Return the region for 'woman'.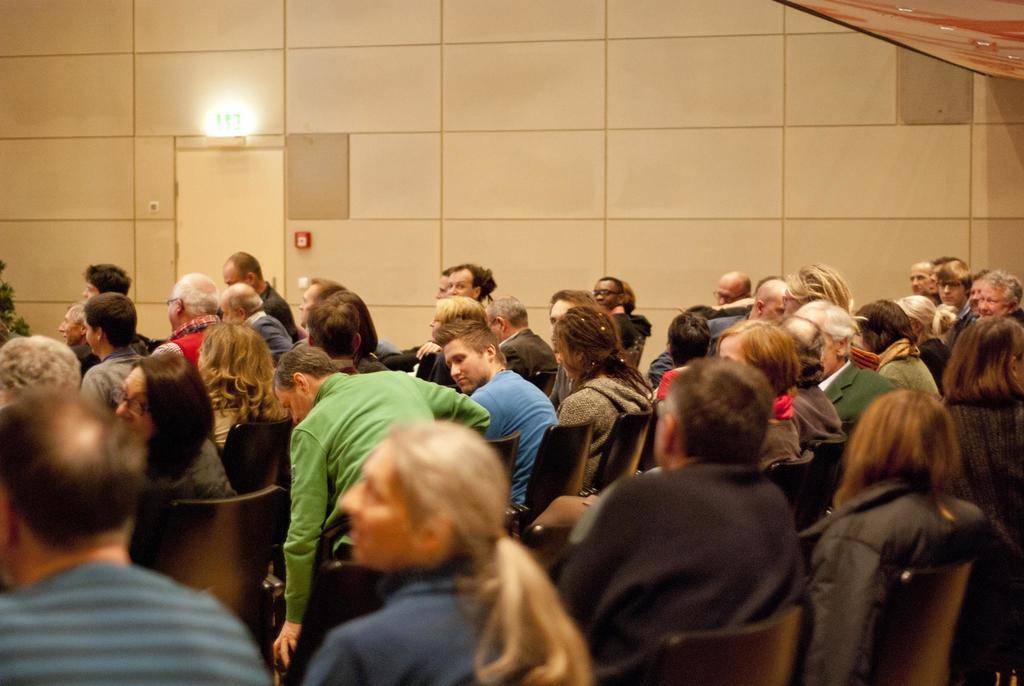
crop(332, 430, 590, 685).
